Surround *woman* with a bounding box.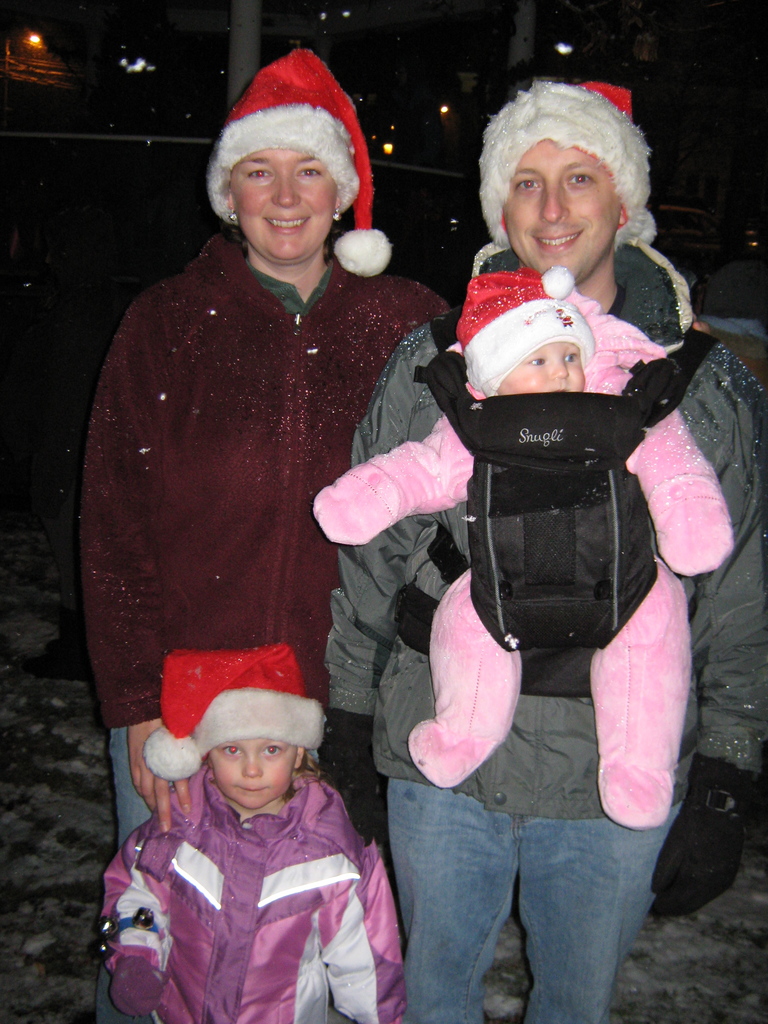
detection(68, 38, 459, 844).
